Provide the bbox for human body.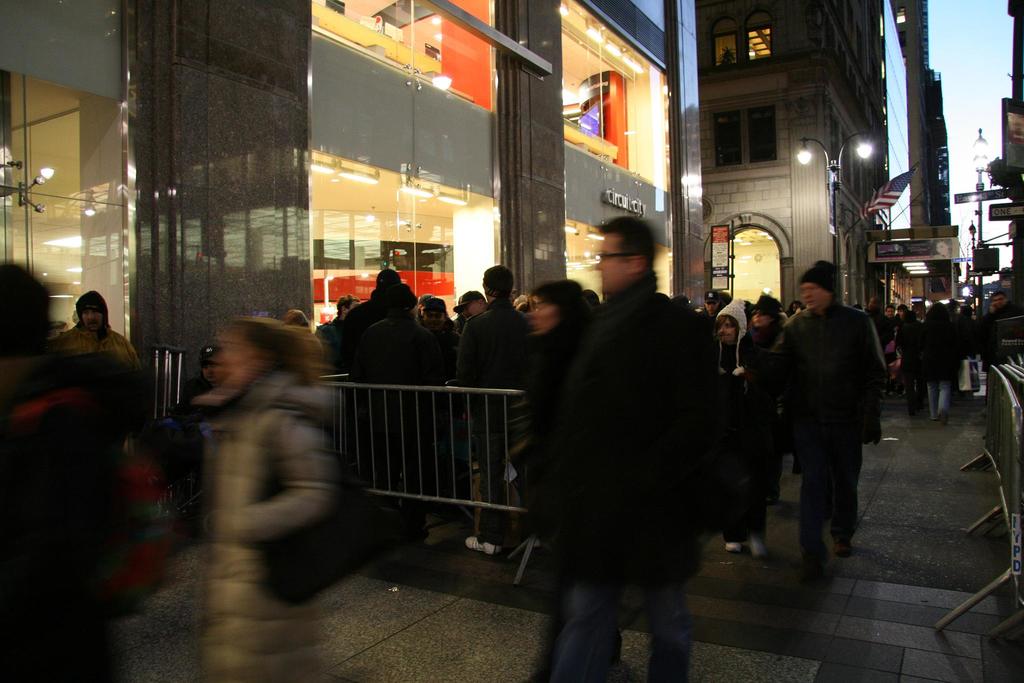
box=[865, 308, 890, 353].
